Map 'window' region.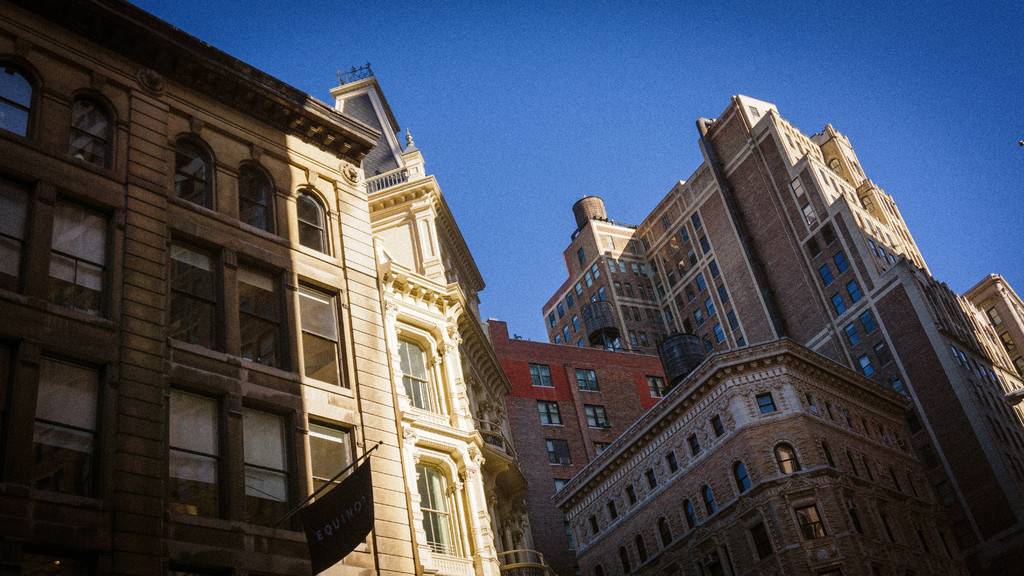
Mapped to x1=67, y1=97, x2=114, y2=172.
